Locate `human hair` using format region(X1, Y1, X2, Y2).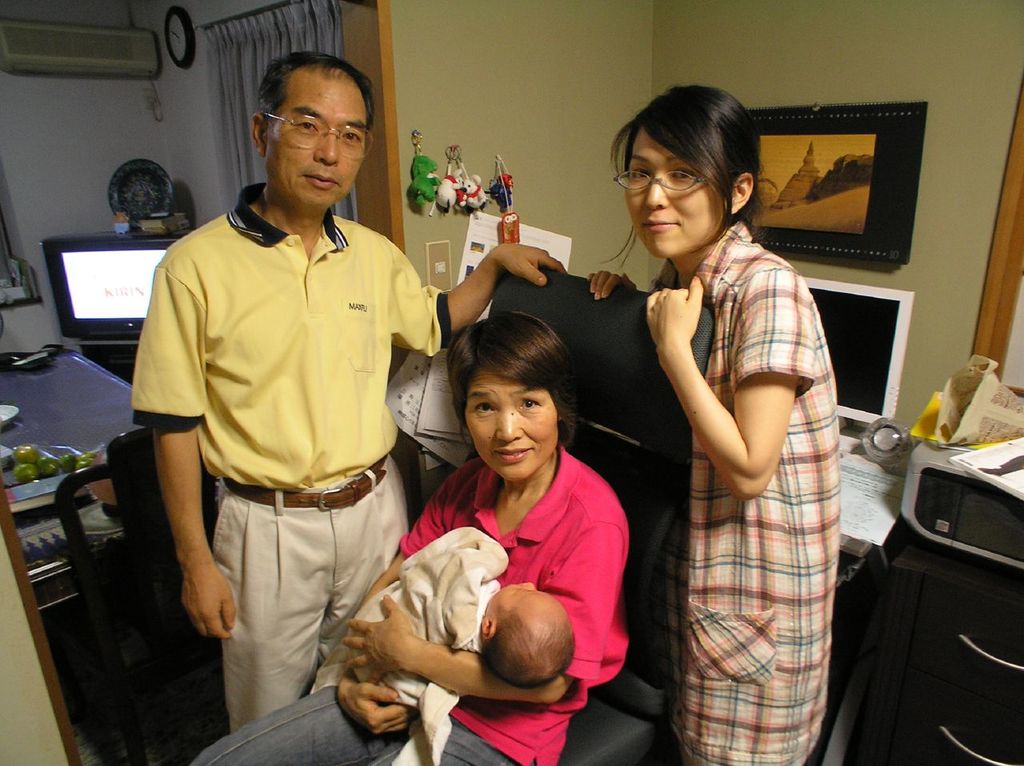
region(258, 47, 380, 163).
